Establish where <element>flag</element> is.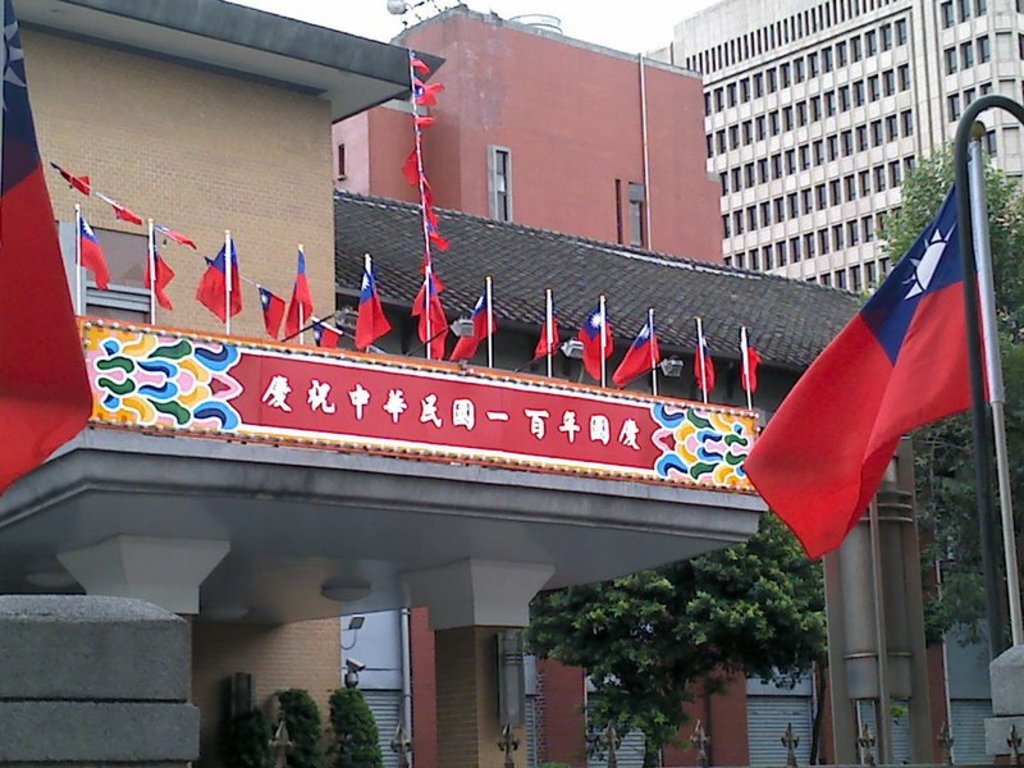
Established at select_region(422, 179, 438, 225).
